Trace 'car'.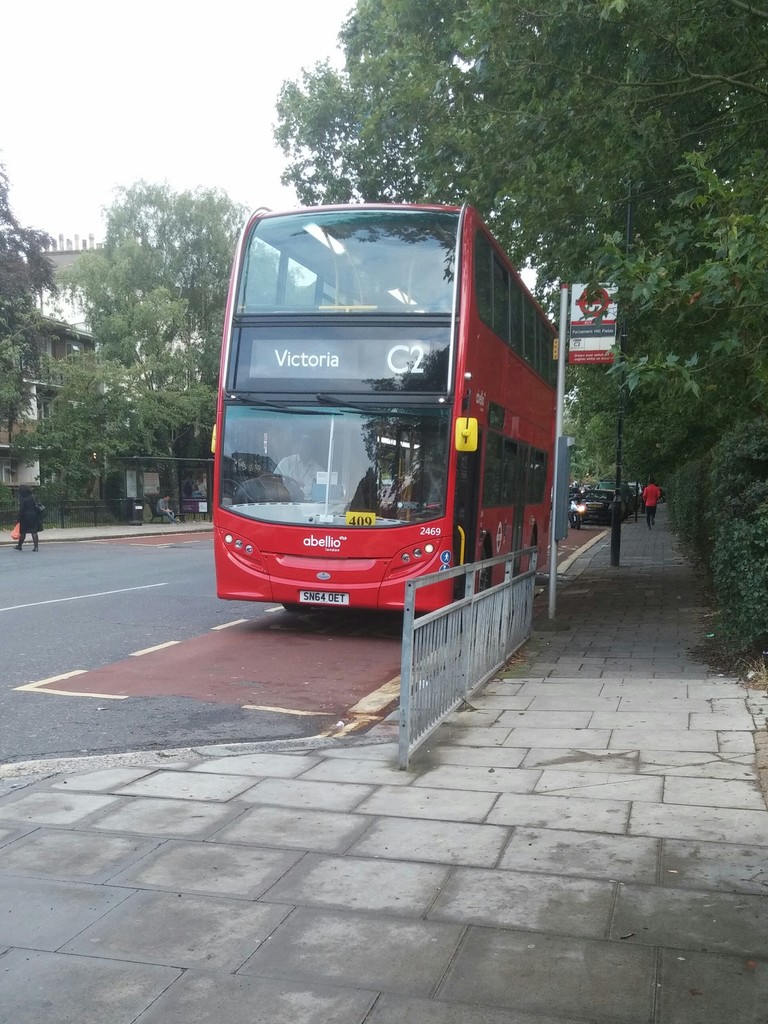
Traced to left=564, top=484, right=619, bottom=533.
